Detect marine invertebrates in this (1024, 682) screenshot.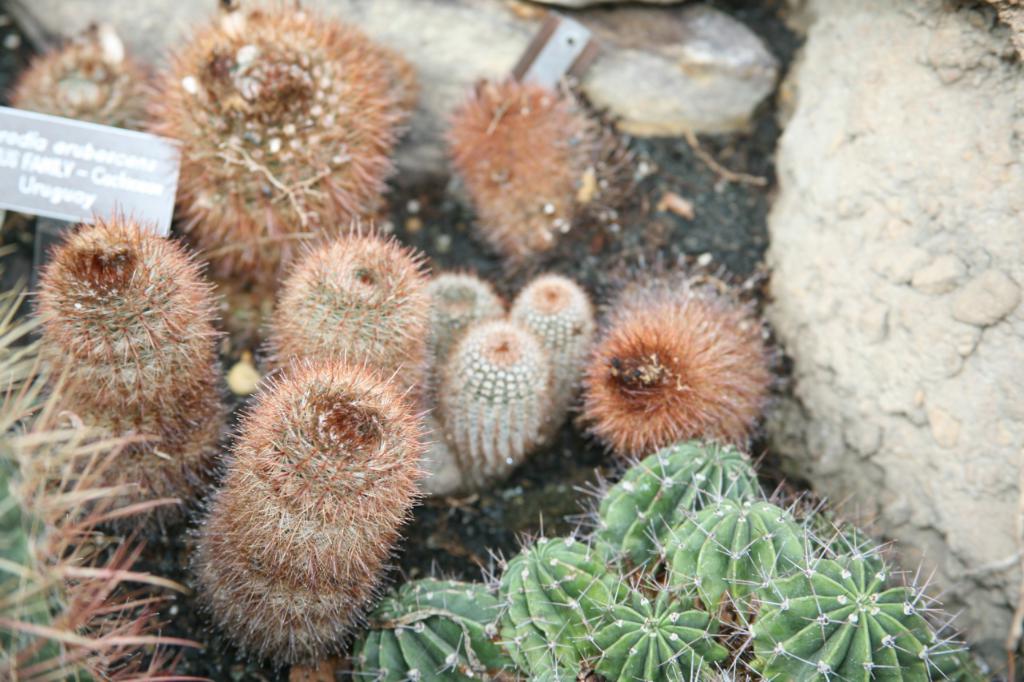
Detection: (422, 314, 556, 513).
